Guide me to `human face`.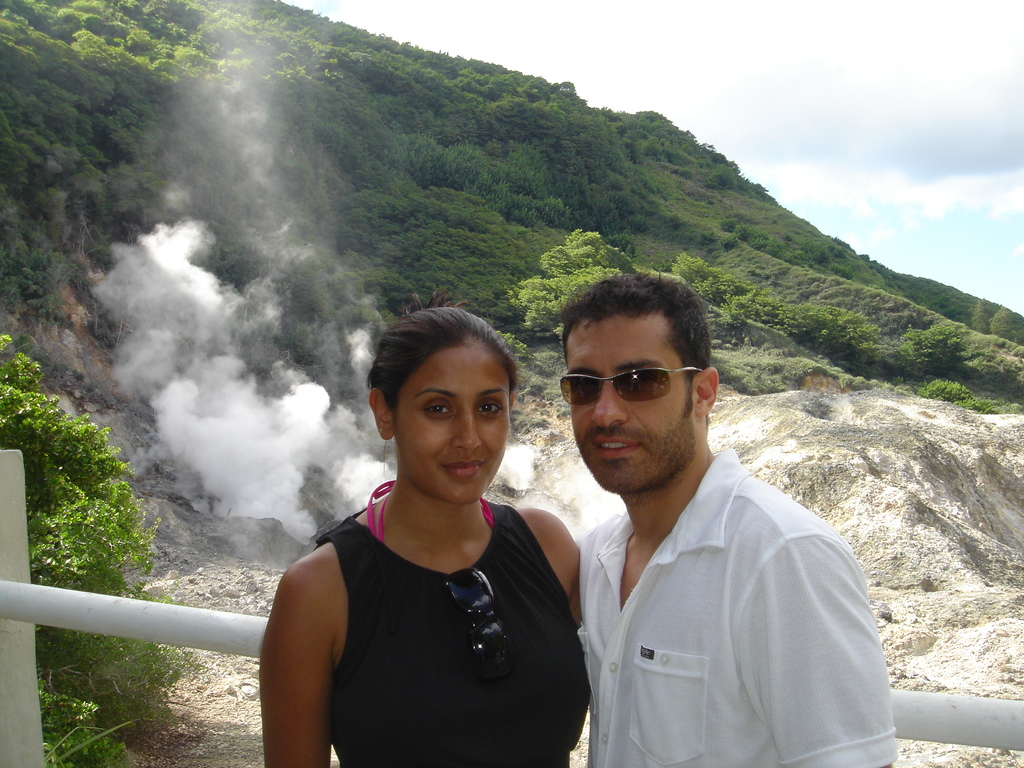
Guidance: box(566, 315, 687, 492).
